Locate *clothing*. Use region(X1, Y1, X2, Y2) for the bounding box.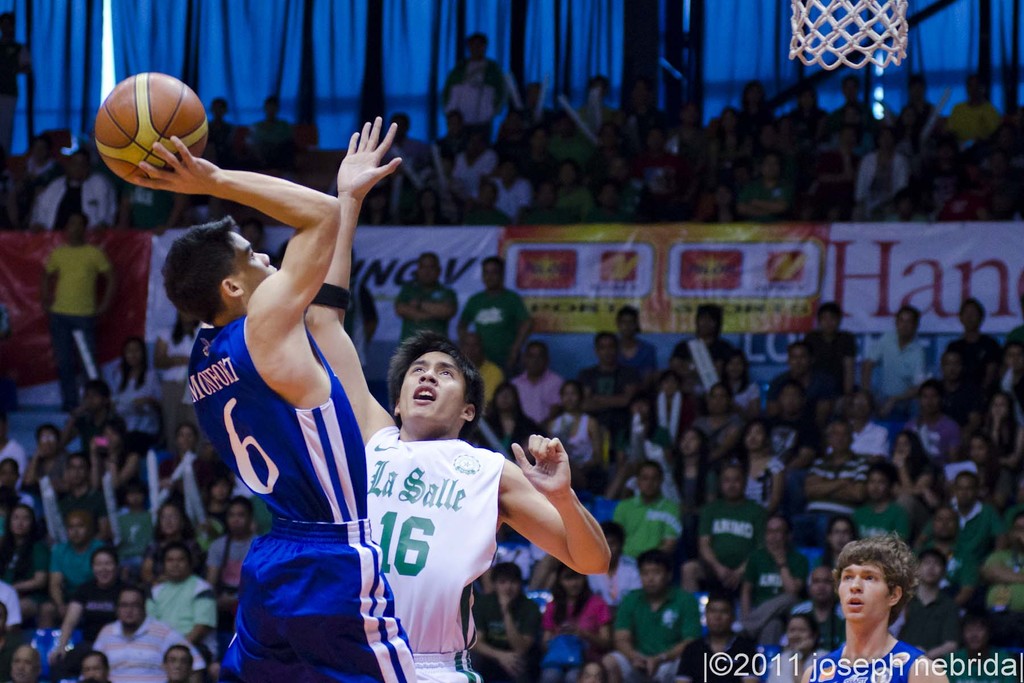
region(691, 495, 755, 598).
